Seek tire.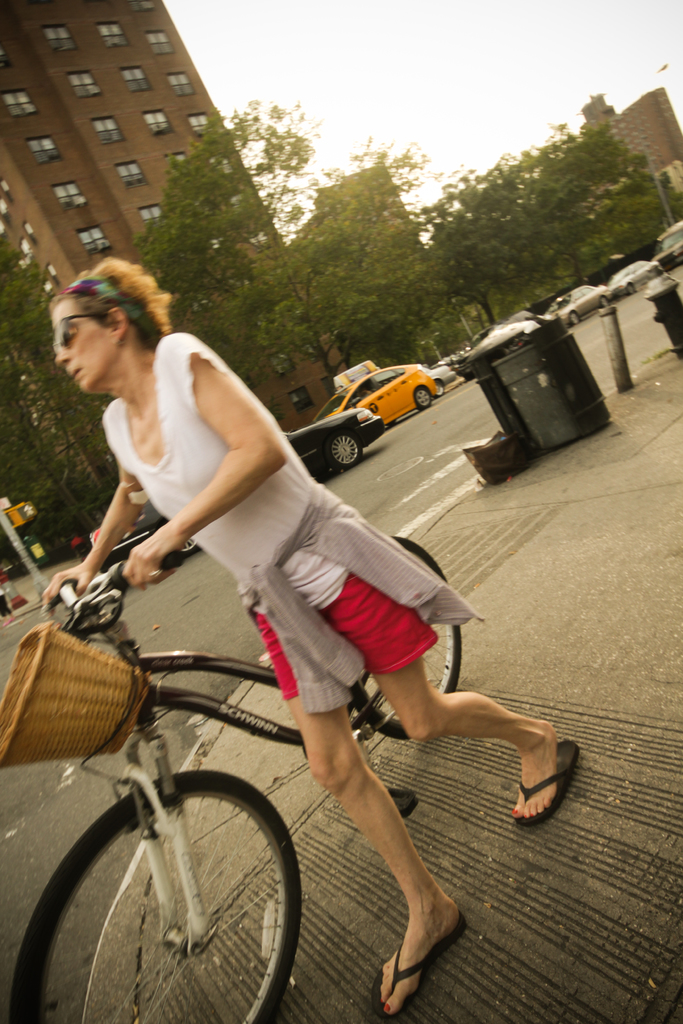
box(600, 298, 607, 307).
